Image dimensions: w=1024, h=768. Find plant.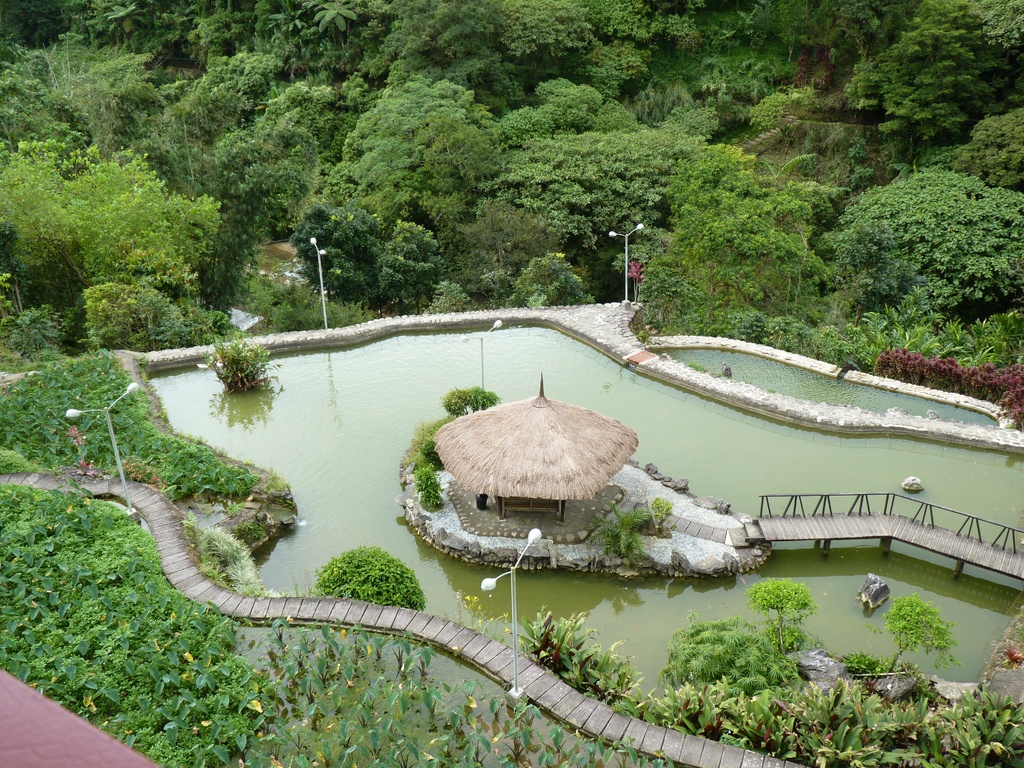
bbox=(586, 497, 655, 560).
